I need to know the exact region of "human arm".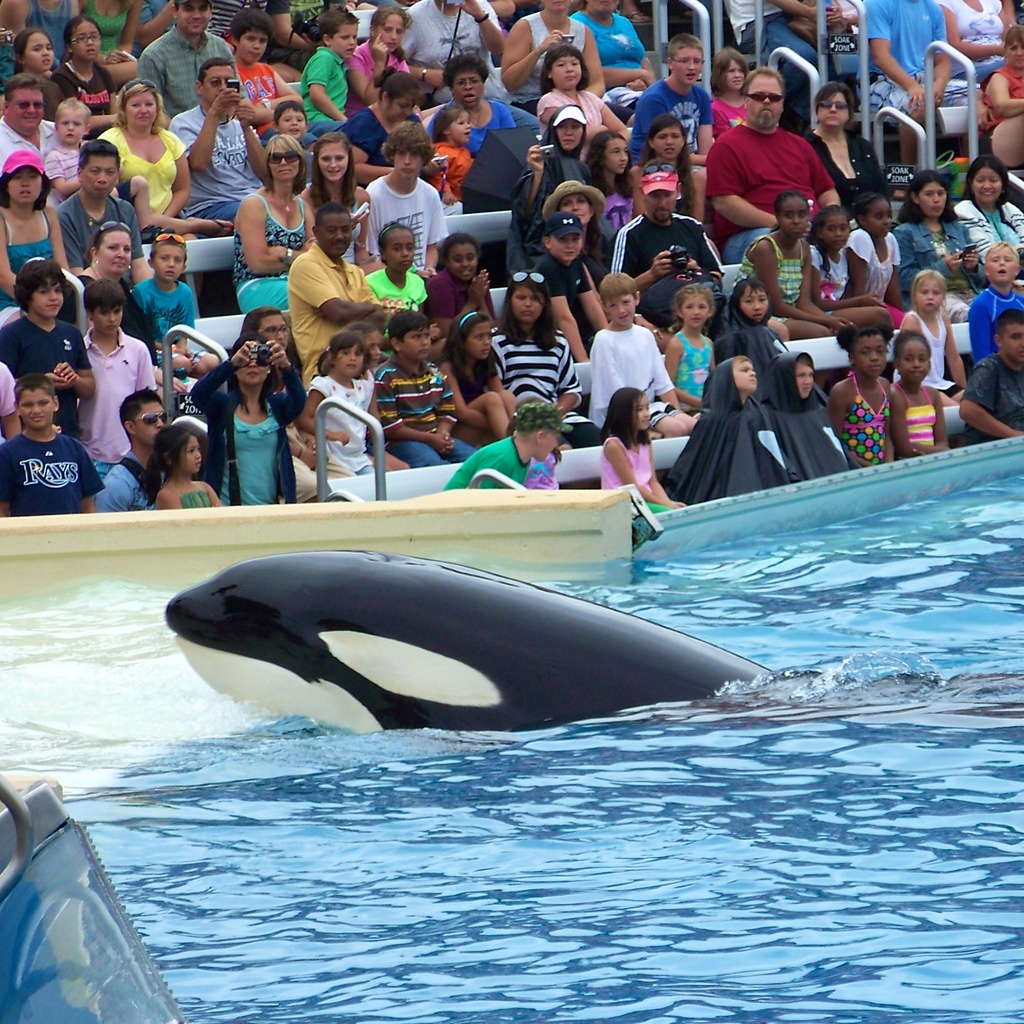
Region: box=[417, 141, 451, 187].
